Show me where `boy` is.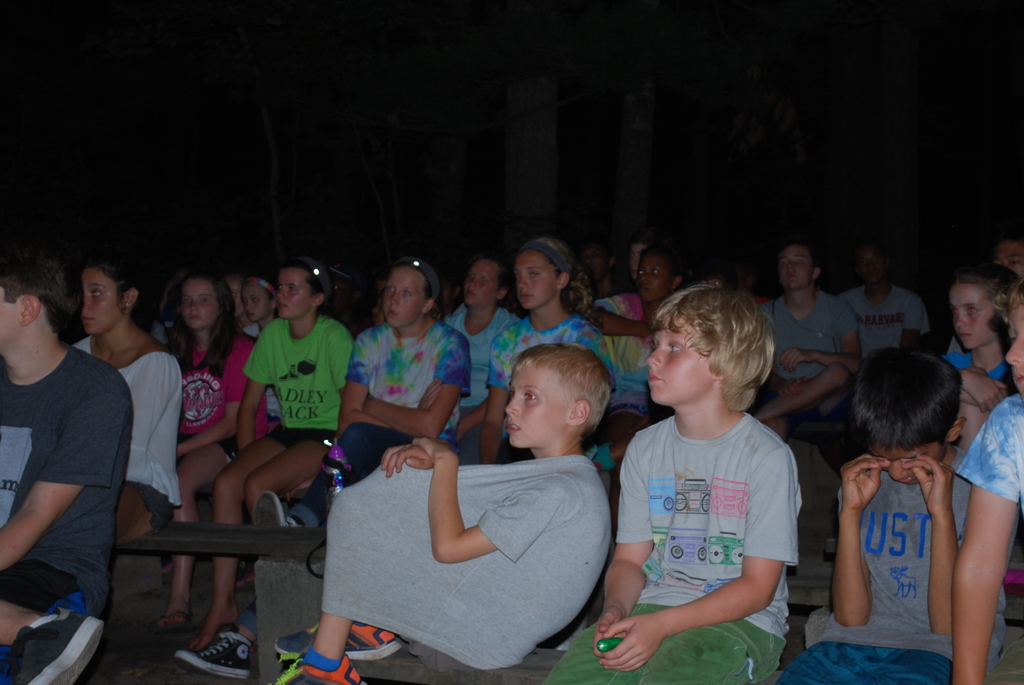
`boy` is at x1=943, y1=279, x2=1023, y2=684.
